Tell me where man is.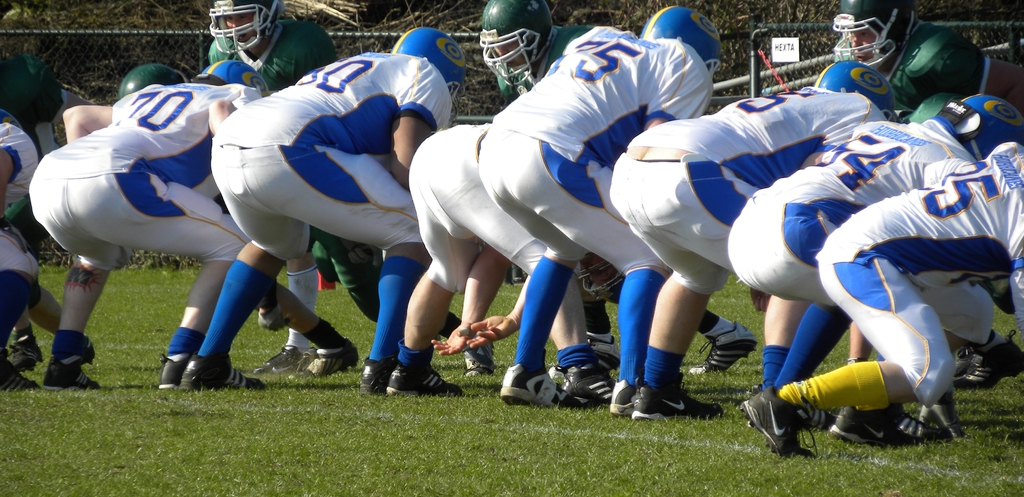
man is at x1=378 y1=115 x2=576 y2=406.
